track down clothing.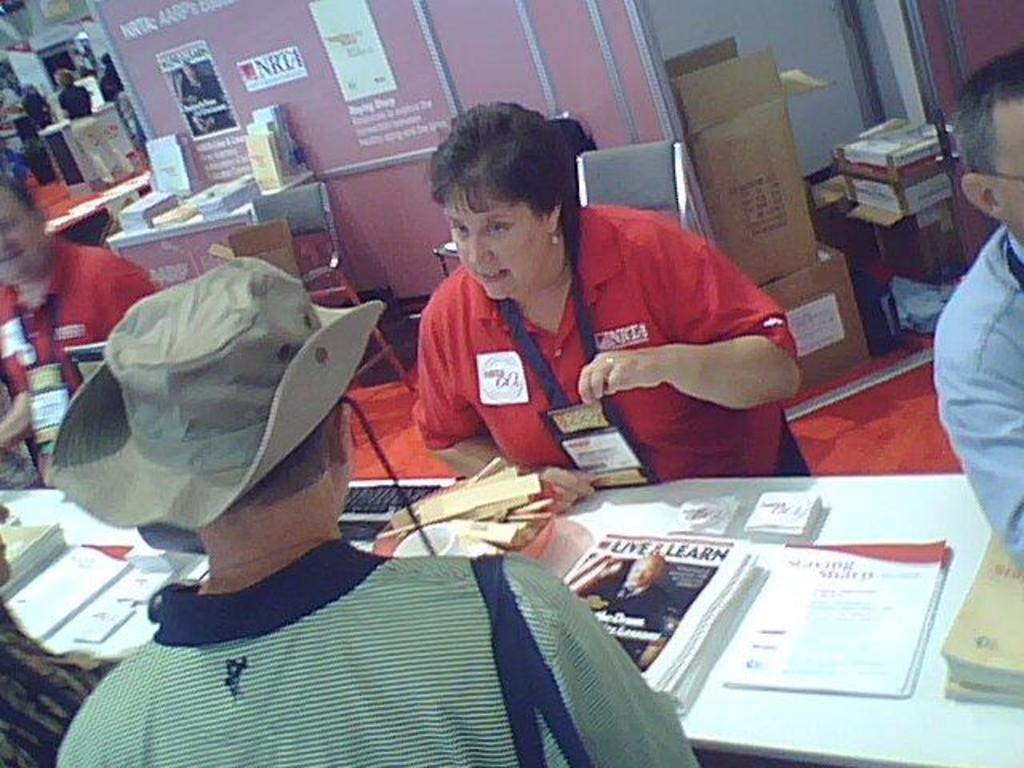
Tracked to (26,91,53,128).
